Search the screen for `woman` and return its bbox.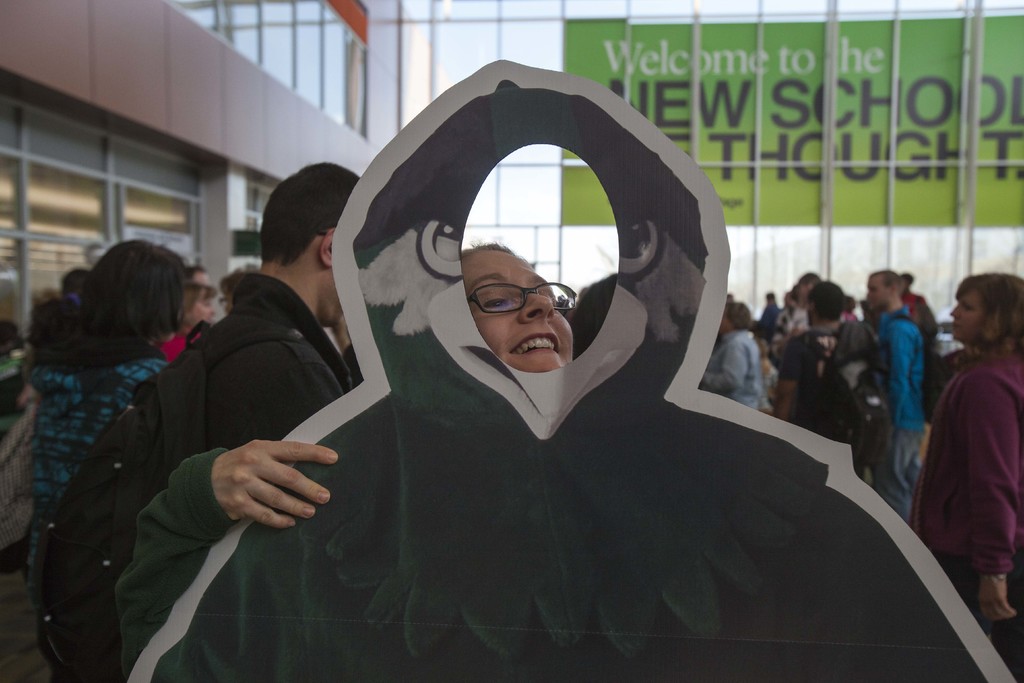
Found: box(25, 238, 194, 579).
